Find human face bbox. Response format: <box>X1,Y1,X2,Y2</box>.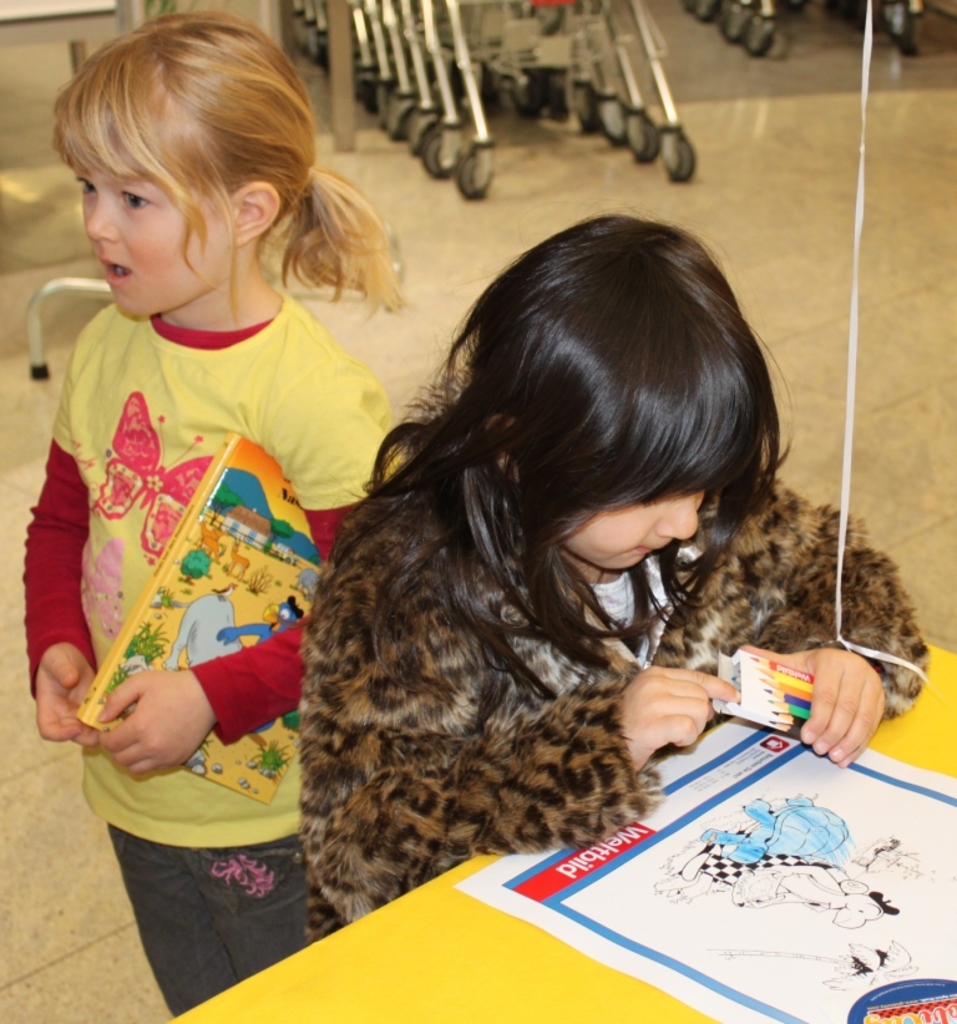
<box>553,478,709,573</box>.
